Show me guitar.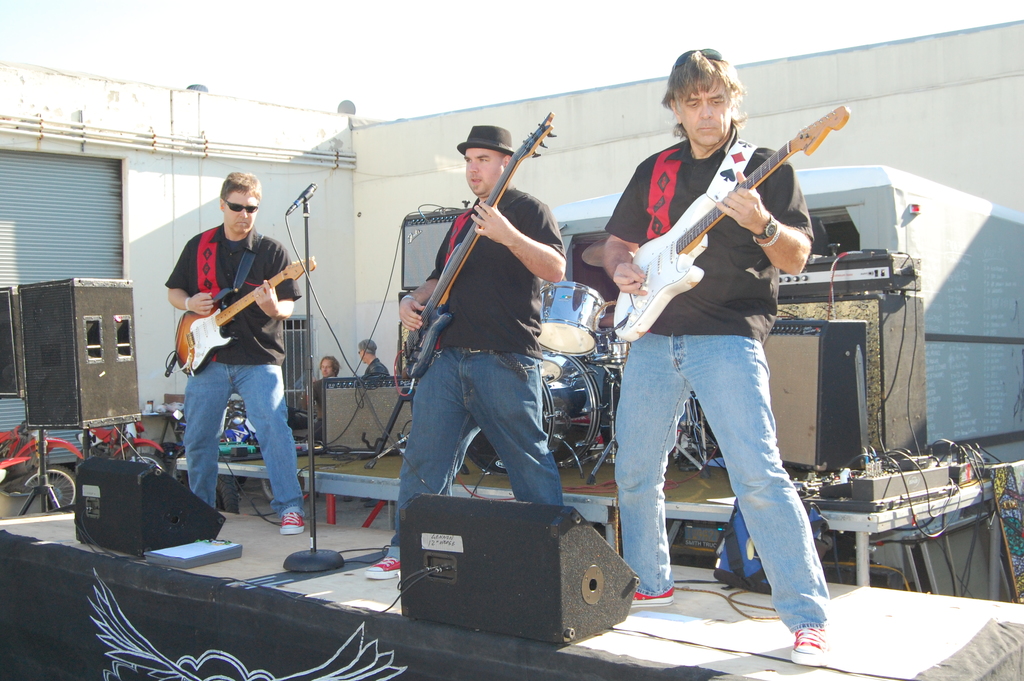
guitar is here: 399 113 564 381.
